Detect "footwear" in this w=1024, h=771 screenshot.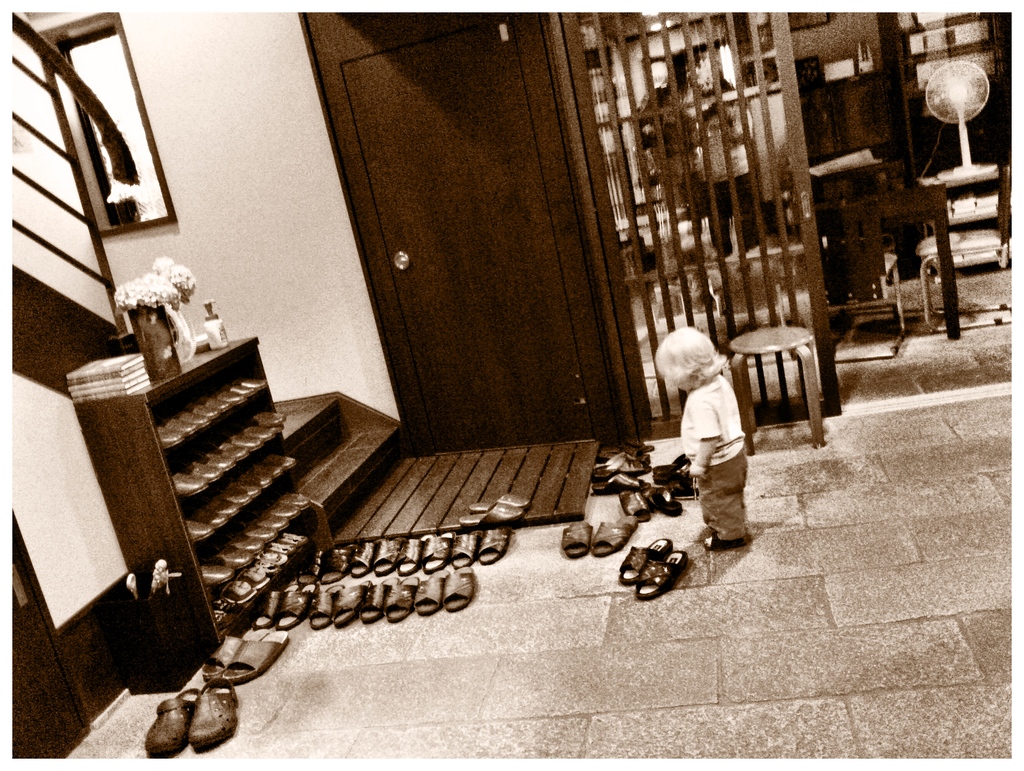
Detection: [left=464, top=496, right=533, bottom=510].
